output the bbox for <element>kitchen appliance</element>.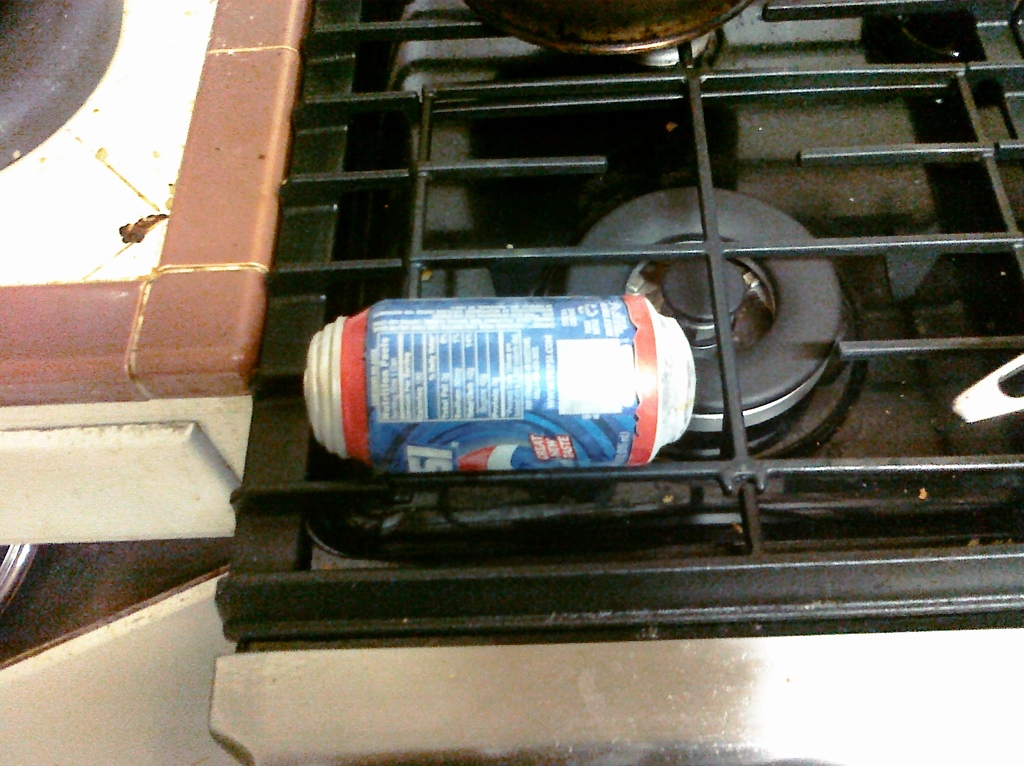
detection(135, 15, 1012, 707).
